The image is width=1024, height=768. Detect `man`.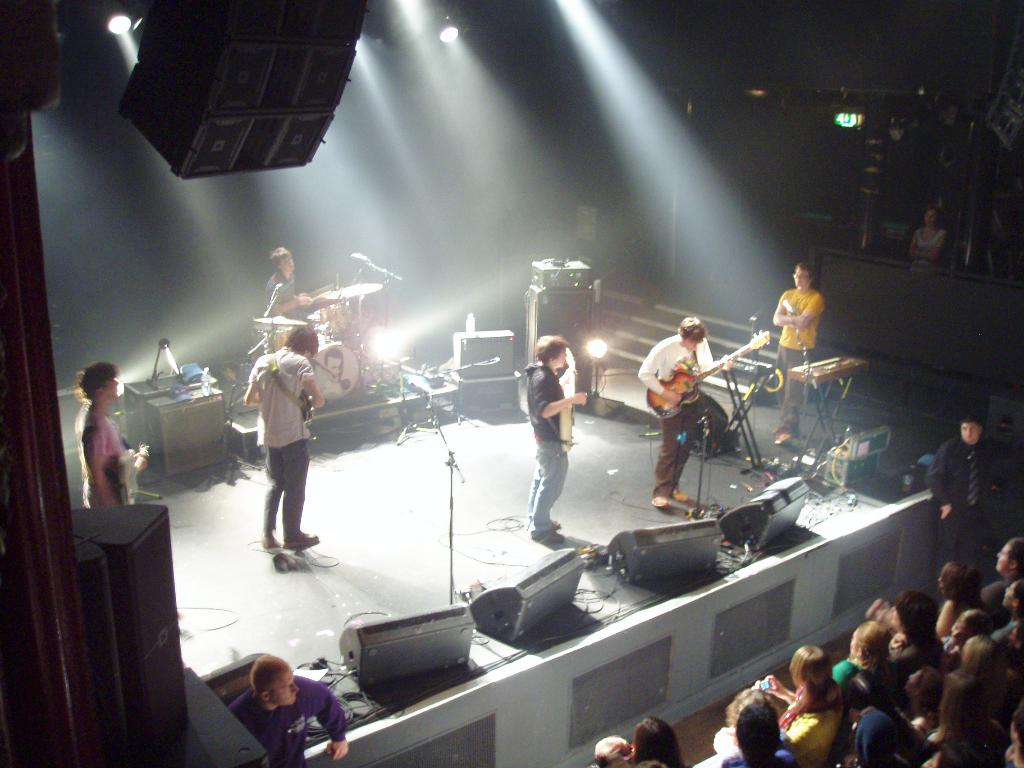
Detection: [x1=241, y1=321, x2=328, y2=551].
